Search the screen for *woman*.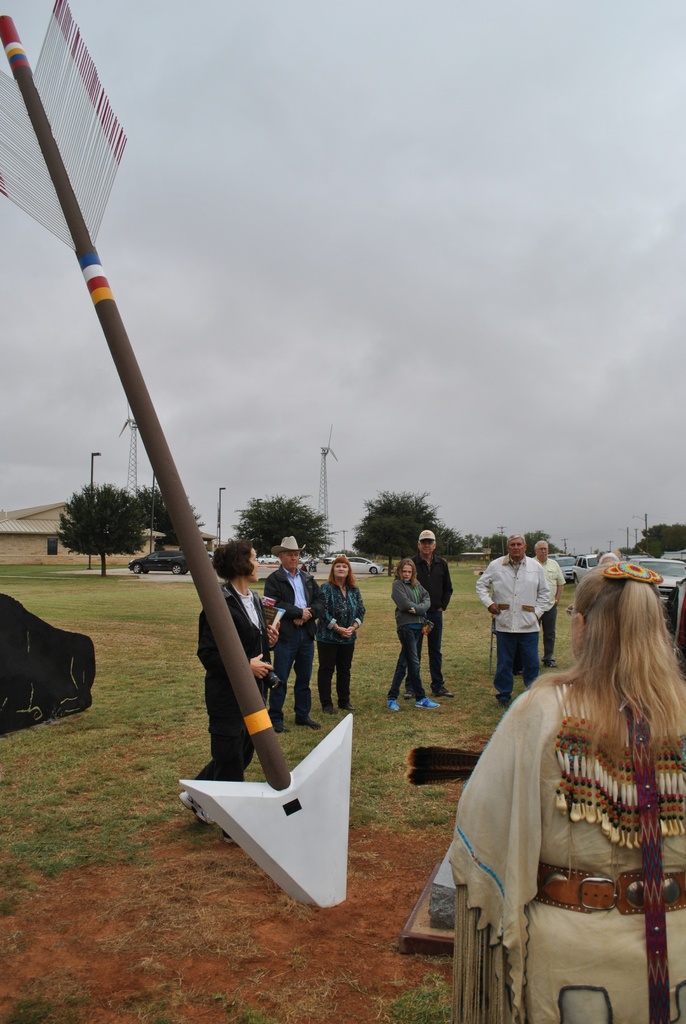
Found at crop(436, 543, 685, 1011).
